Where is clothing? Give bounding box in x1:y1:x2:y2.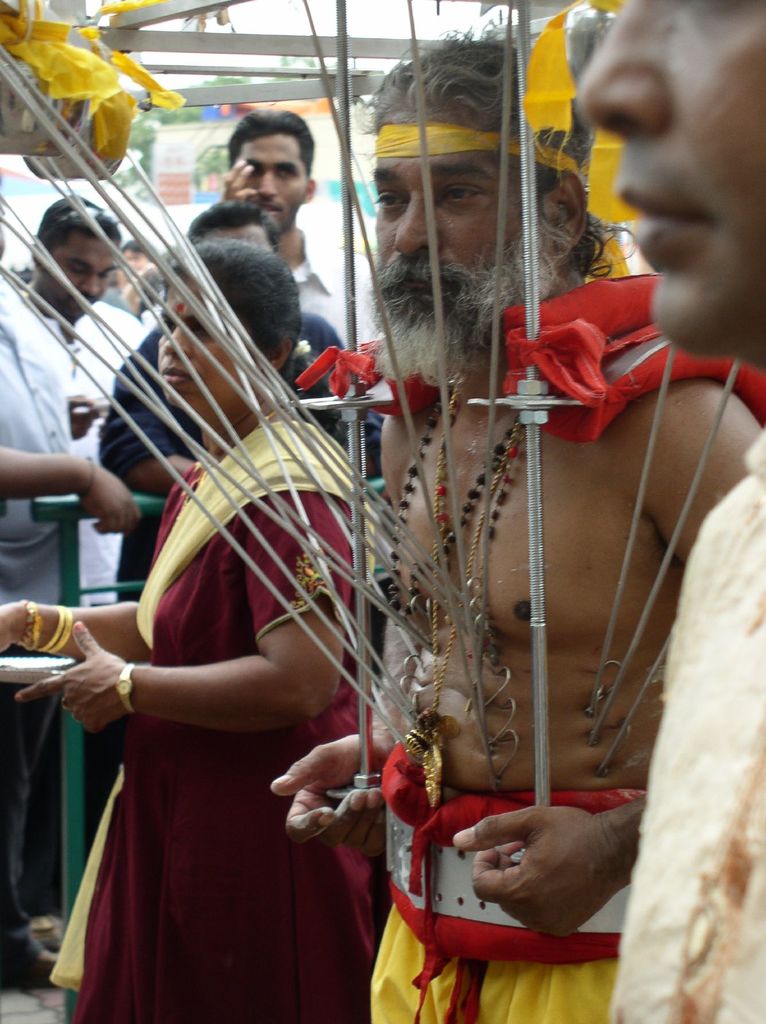
291:225:375:346.
